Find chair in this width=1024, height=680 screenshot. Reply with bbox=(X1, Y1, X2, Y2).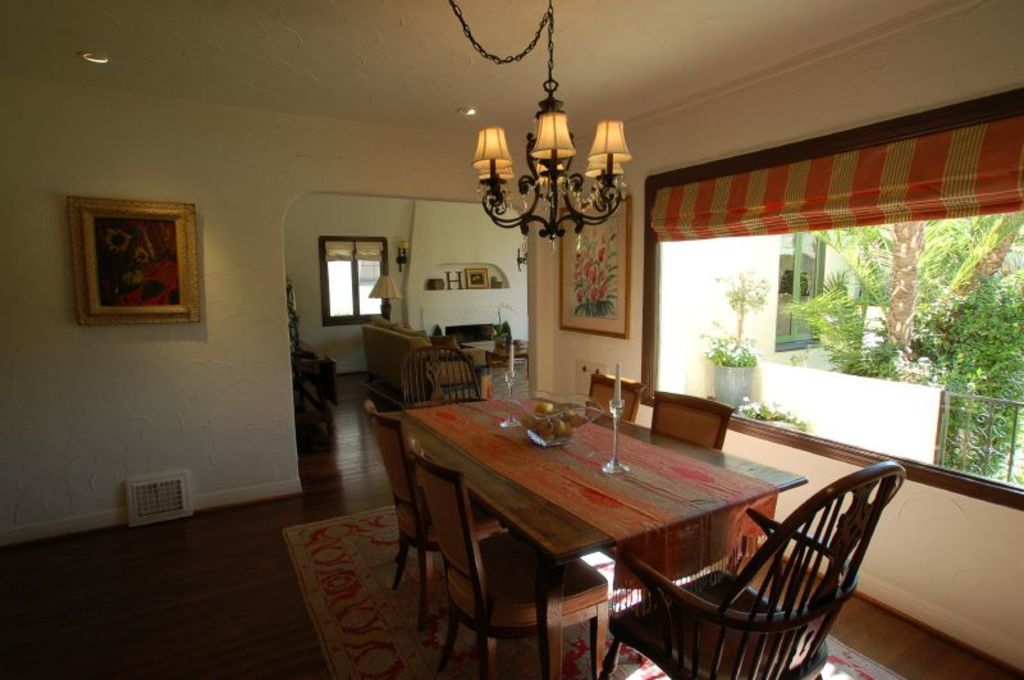
bbox=(644, 465, 887, 679).
